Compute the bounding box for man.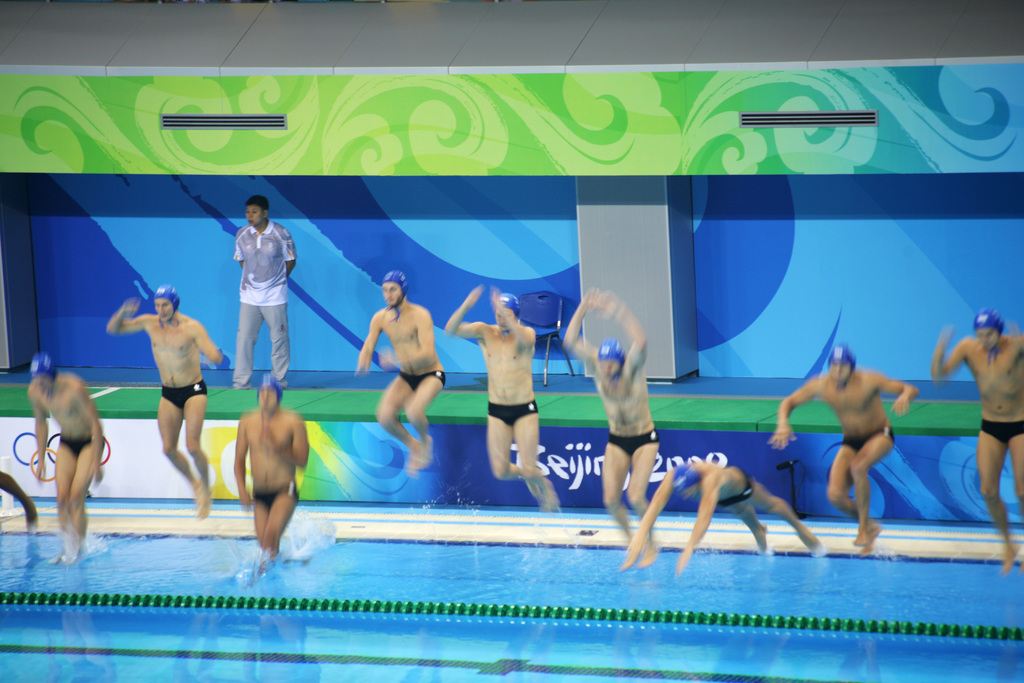
<box>353,273,447,476</box>.
